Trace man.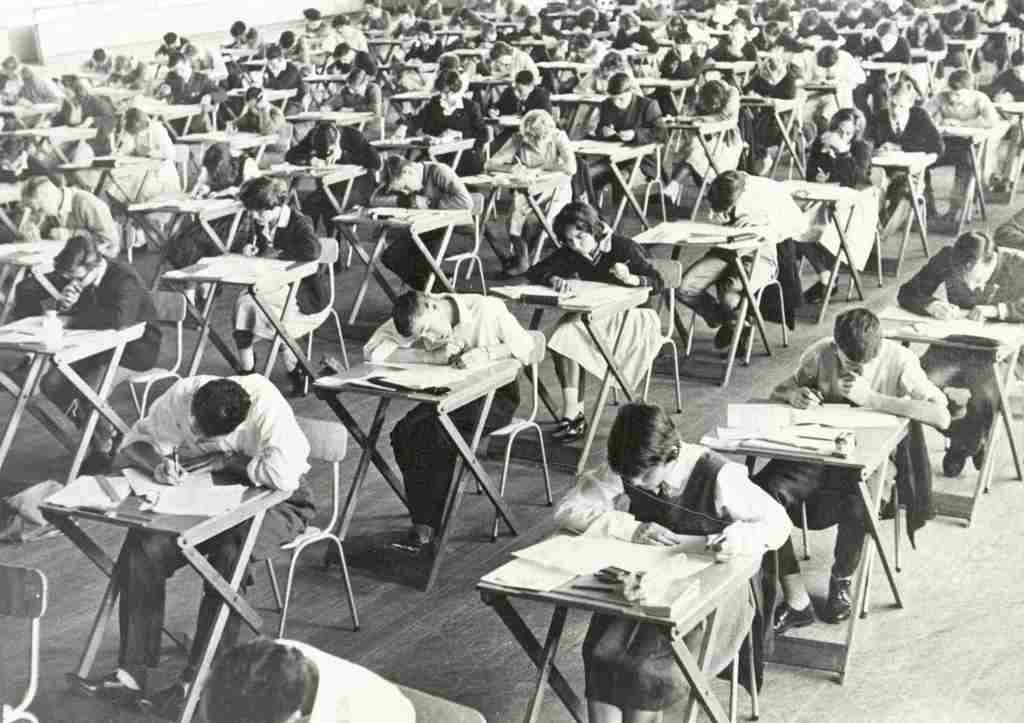
Traced to rect(200, 639, 416, 722).
